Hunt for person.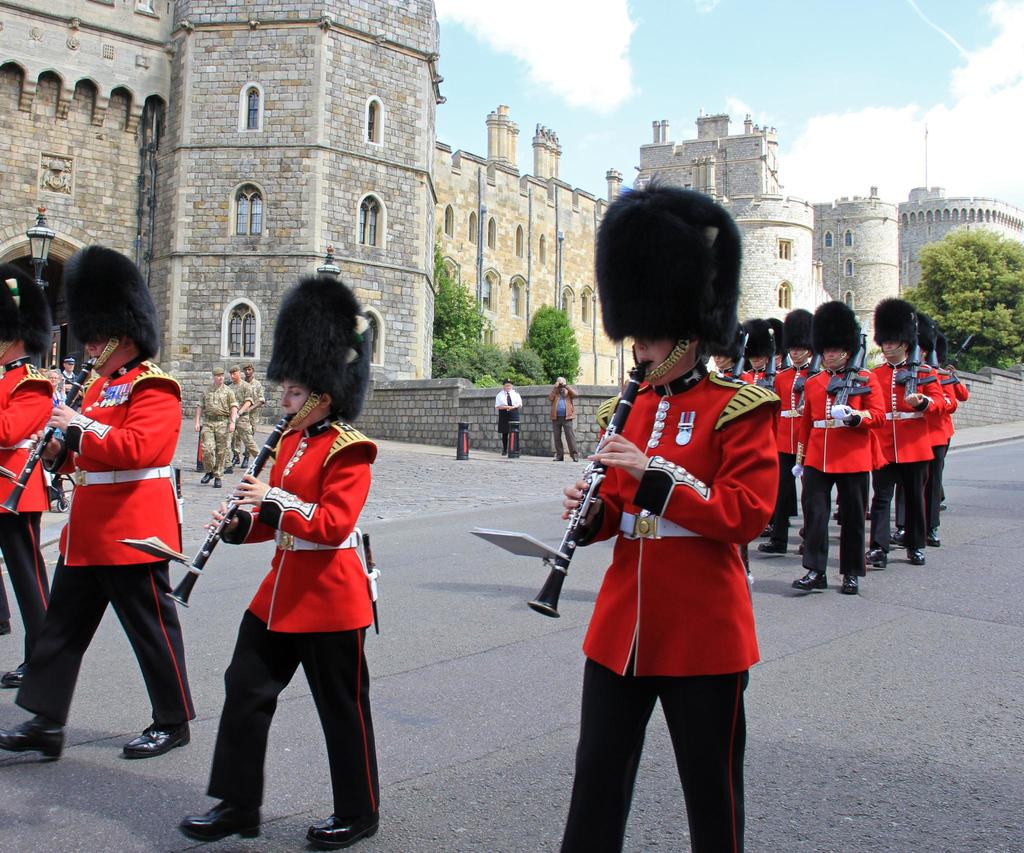
Hunted down at 179, 279, 375, 851.
